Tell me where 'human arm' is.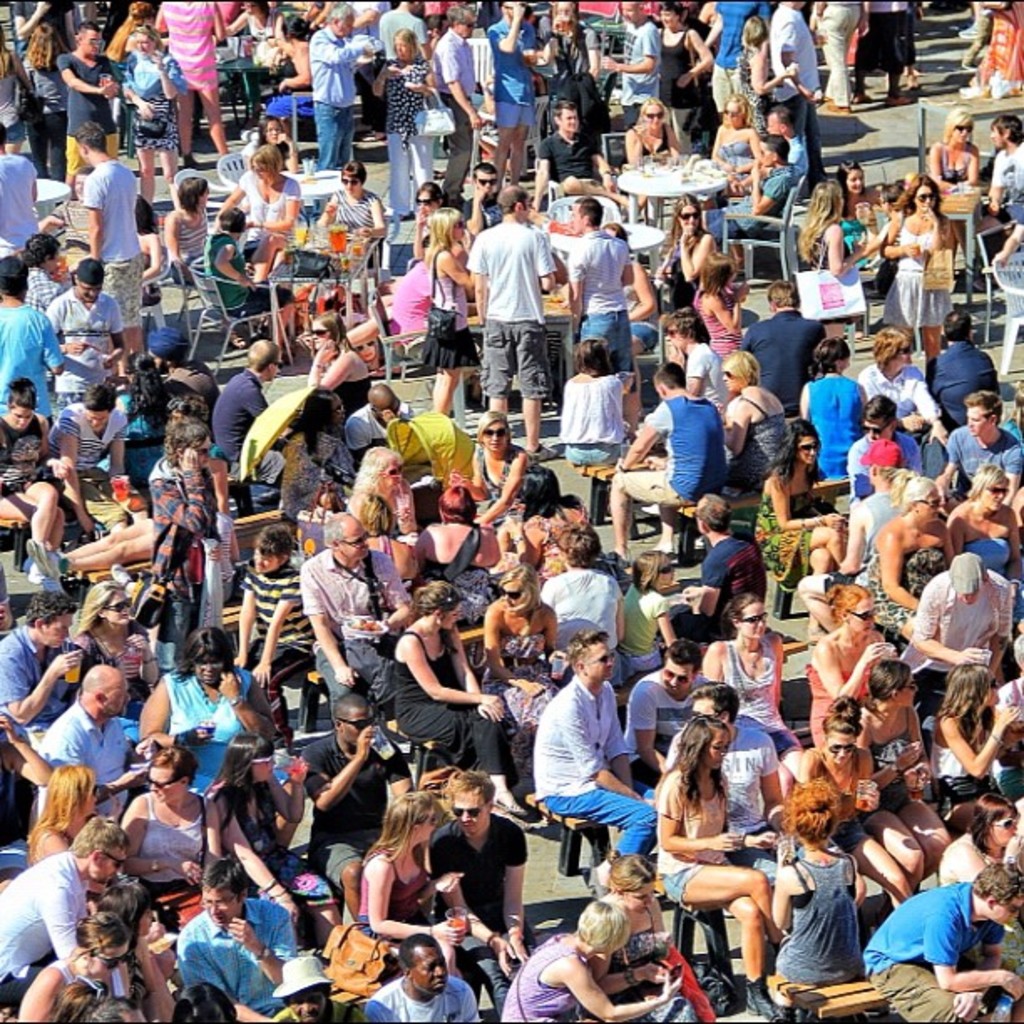
'human arm' is at bbox=[482, 606, 545, 701].
